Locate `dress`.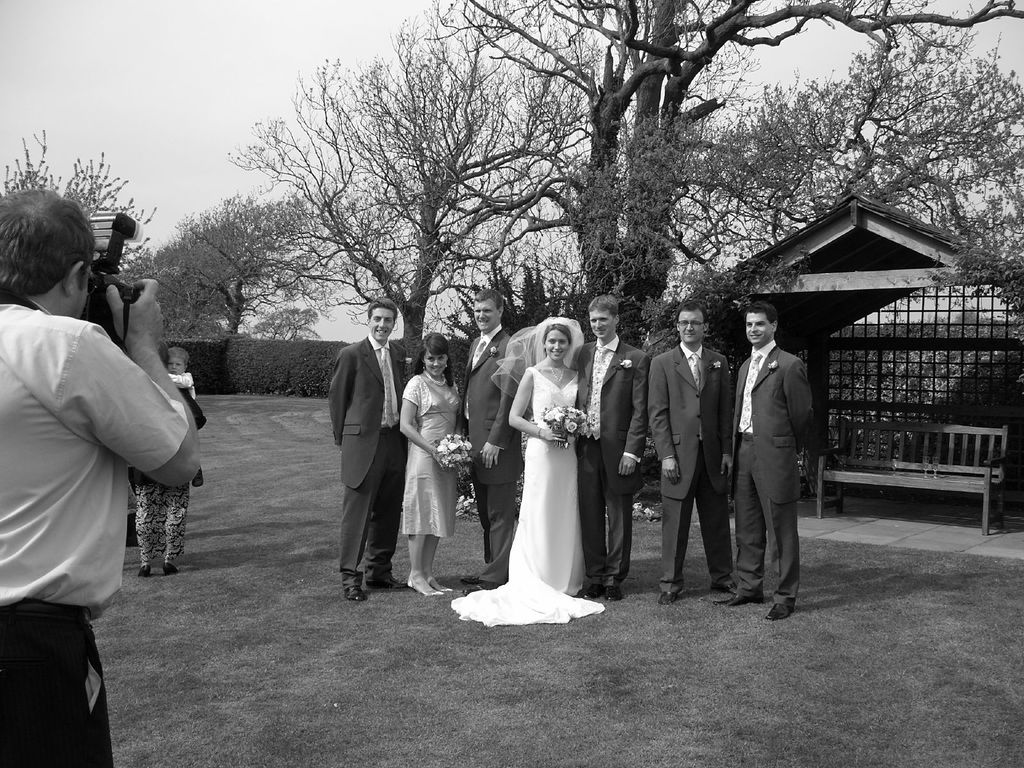
Bounding box: <box>397,371,466,543</box>.
